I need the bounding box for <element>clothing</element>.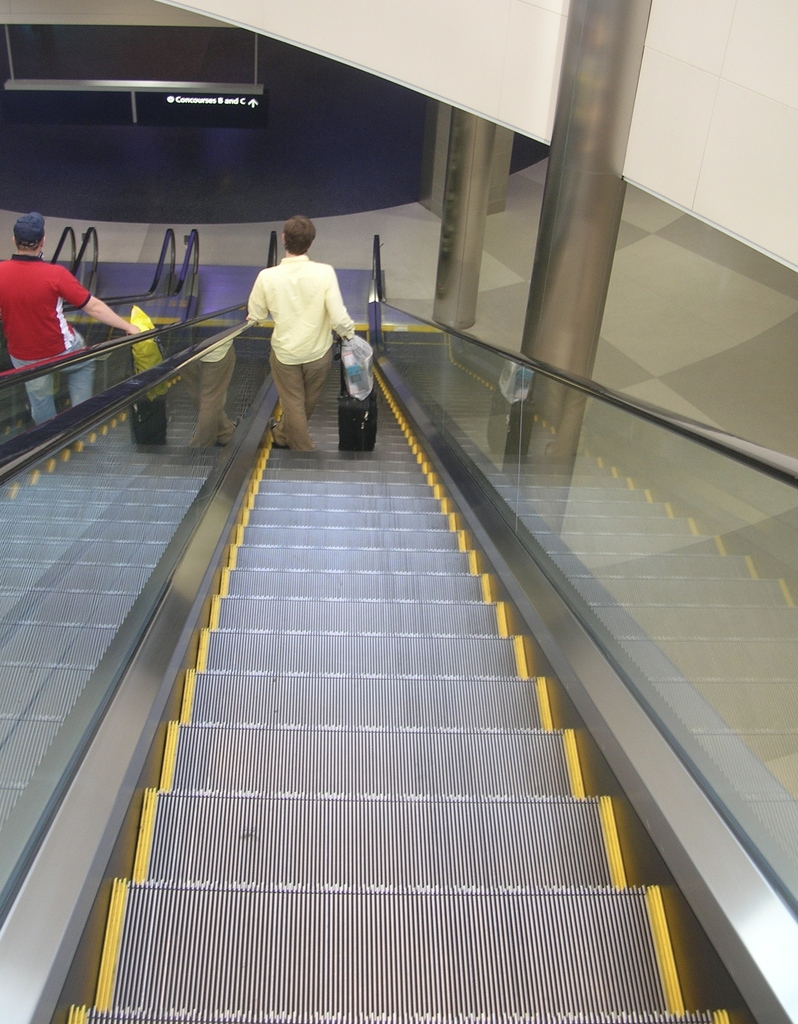
Here it is: l=248, t=257, r=345, b=447.
